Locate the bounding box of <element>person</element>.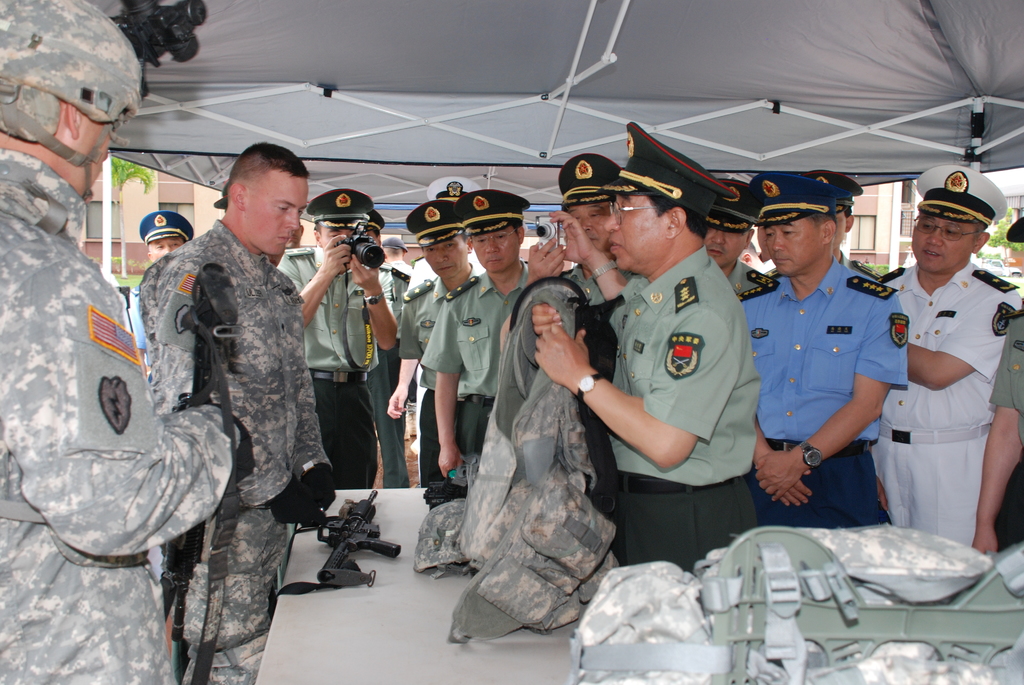
Bounding box: left=970, top=203, right=1023, bottom=551.
